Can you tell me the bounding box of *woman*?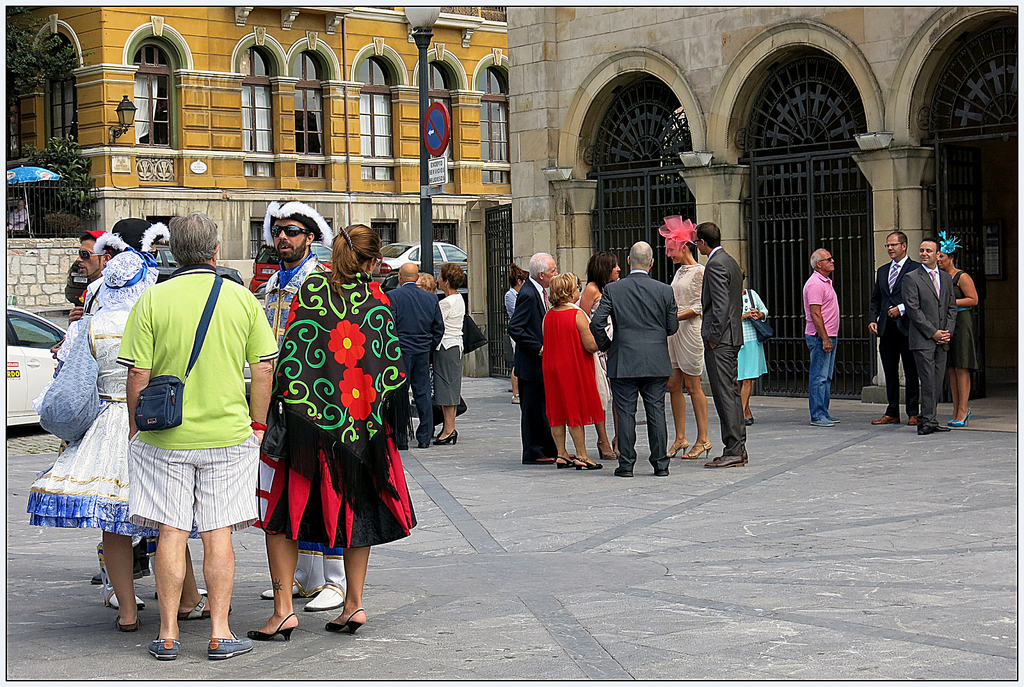
504, 264, 528, 403.
